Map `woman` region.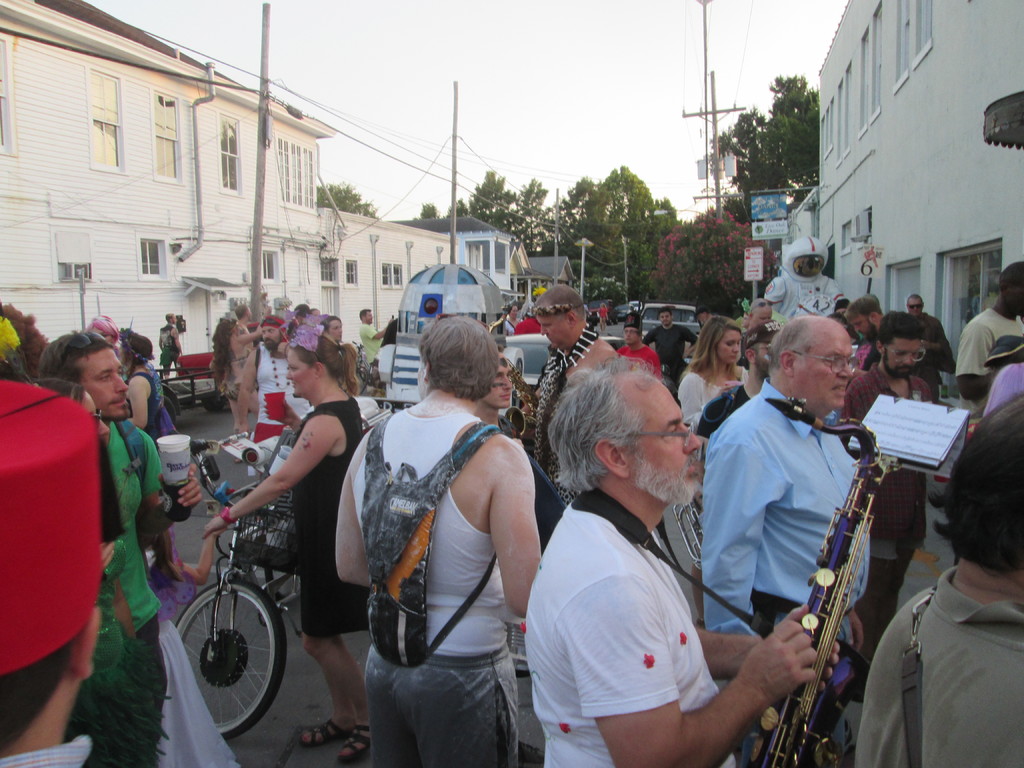
Mapped to (x1=122, y1=330, x2=177, y2=449).
